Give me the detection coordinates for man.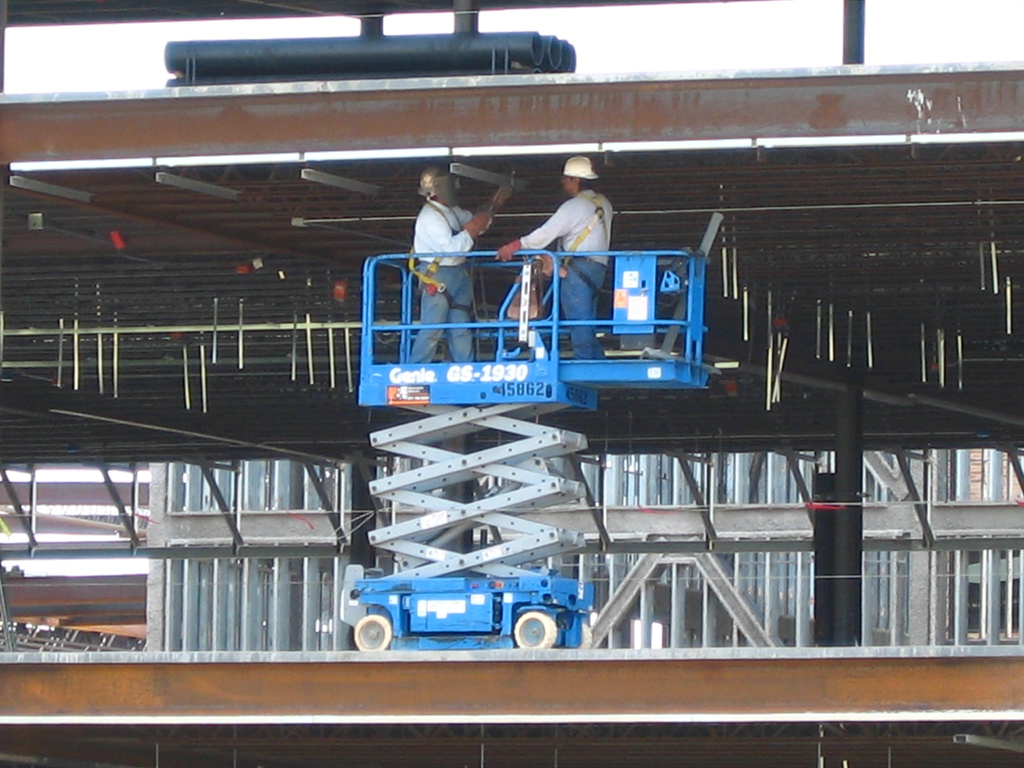
{"left": 402, "top": 164, "right": 507, "bottom": 369}.
